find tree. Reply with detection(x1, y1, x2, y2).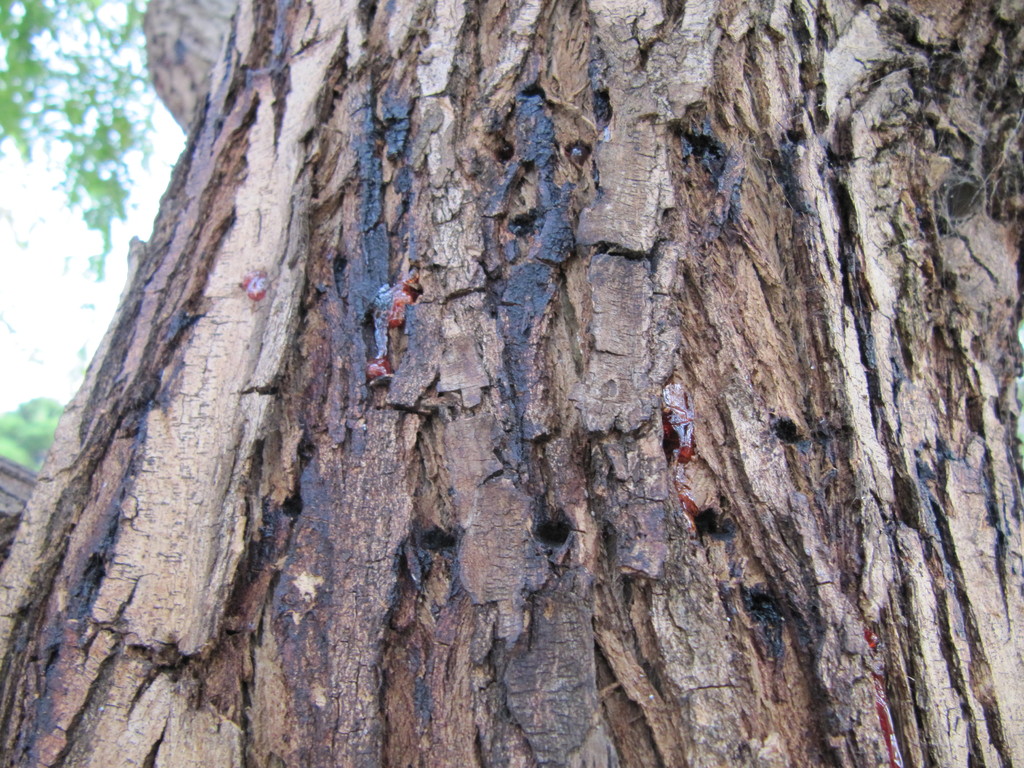
detection(1, 17, 1007, 703).
